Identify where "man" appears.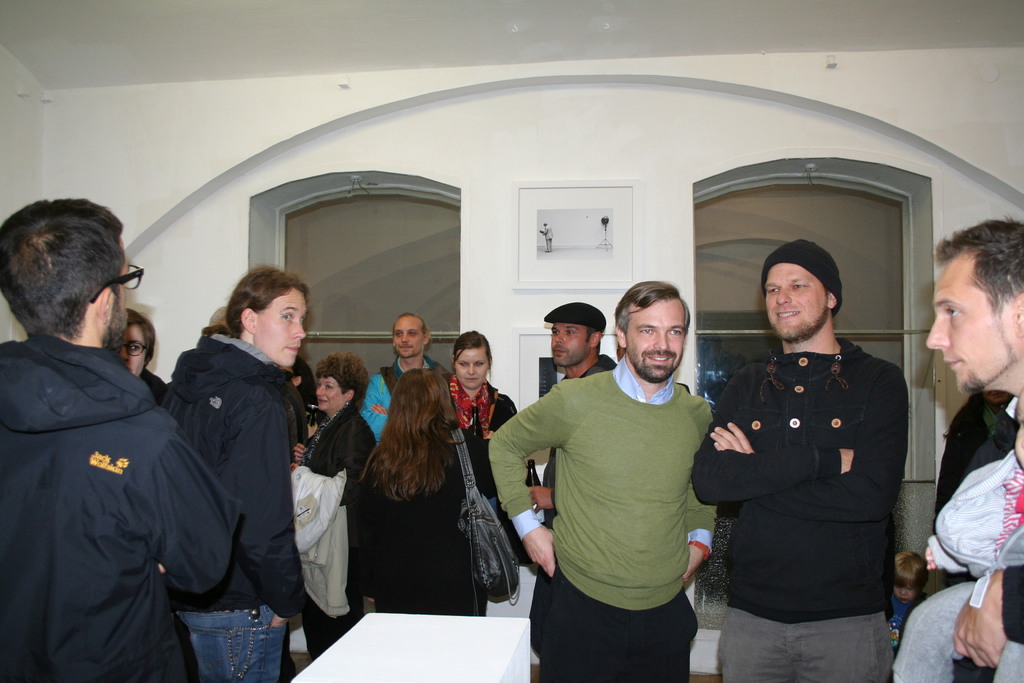
Appears at pyautogui.locateOnScreen(158, 265, 308, 682).
